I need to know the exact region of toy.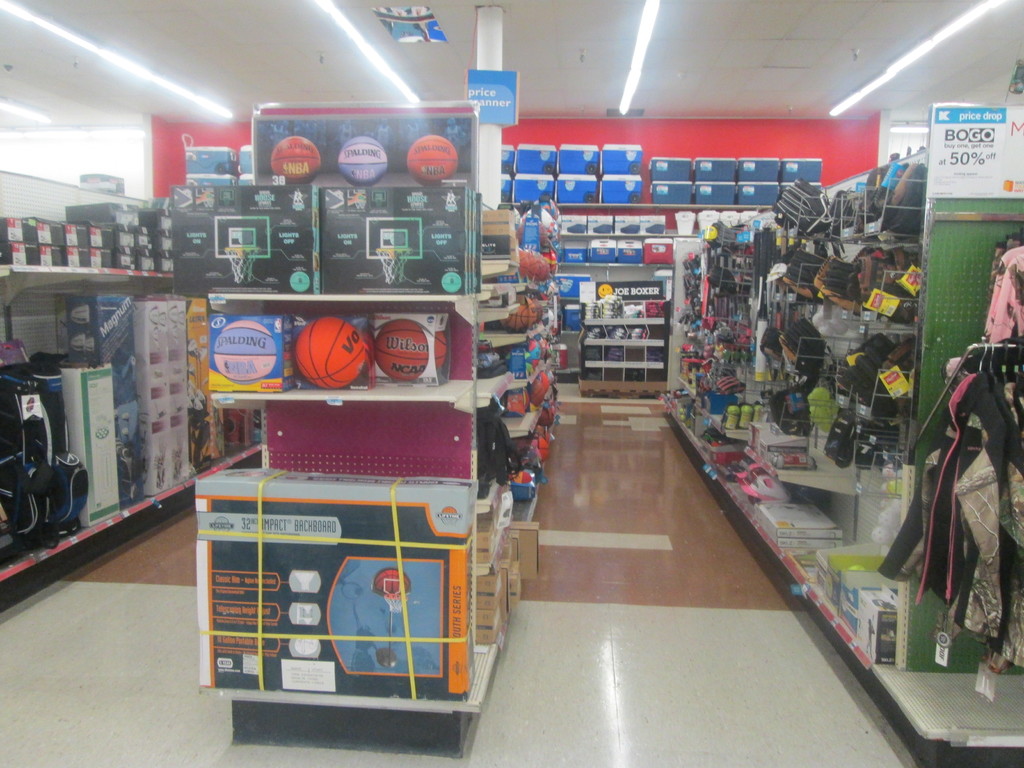
Region: rect(374, 318, 449, 381).
